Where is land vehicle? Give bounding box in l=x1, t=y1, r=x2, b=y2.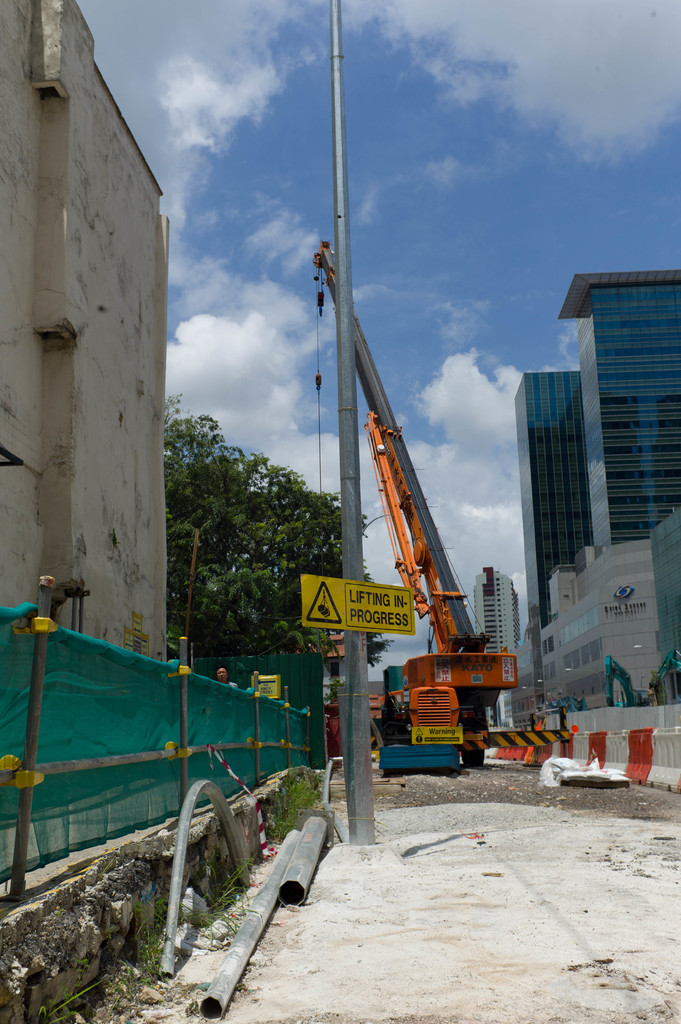
l=280, t=236, r=529, b=758.
